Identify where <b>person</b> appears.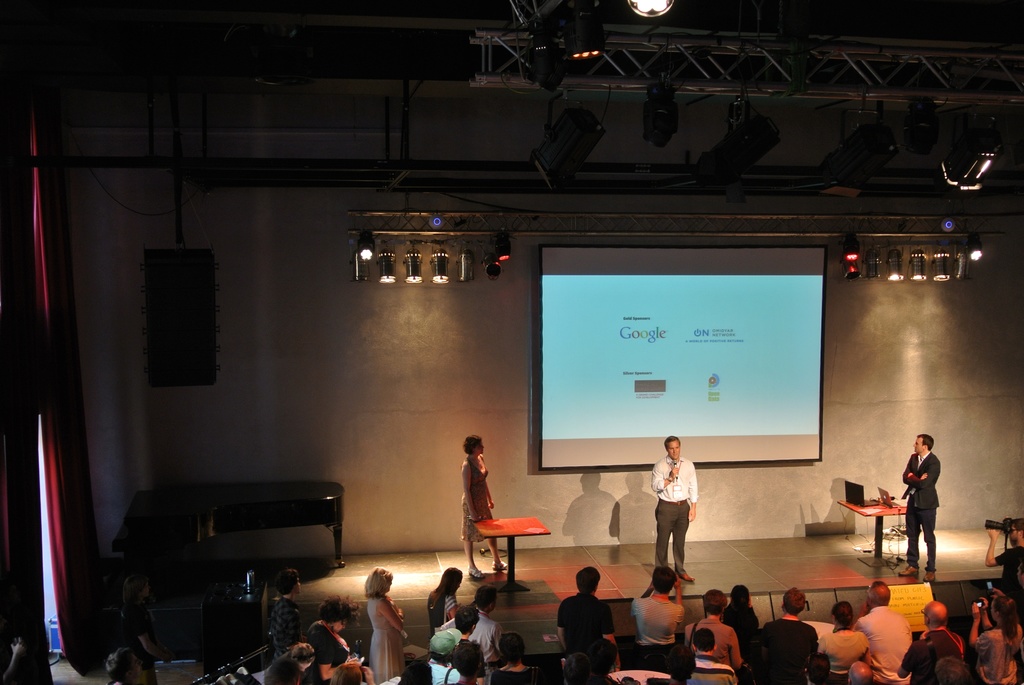
Appears at 365/569/404/684.
